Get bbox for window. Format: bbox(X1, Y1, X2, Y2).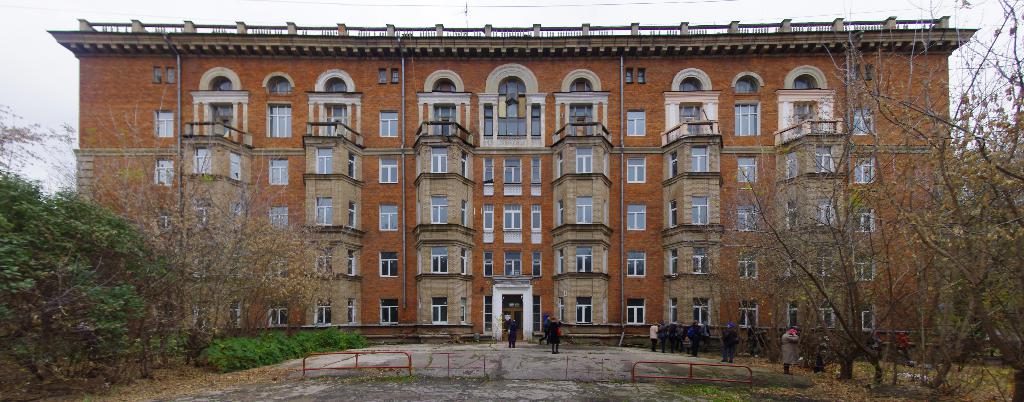
bbox(432, 296, 448, 325).
